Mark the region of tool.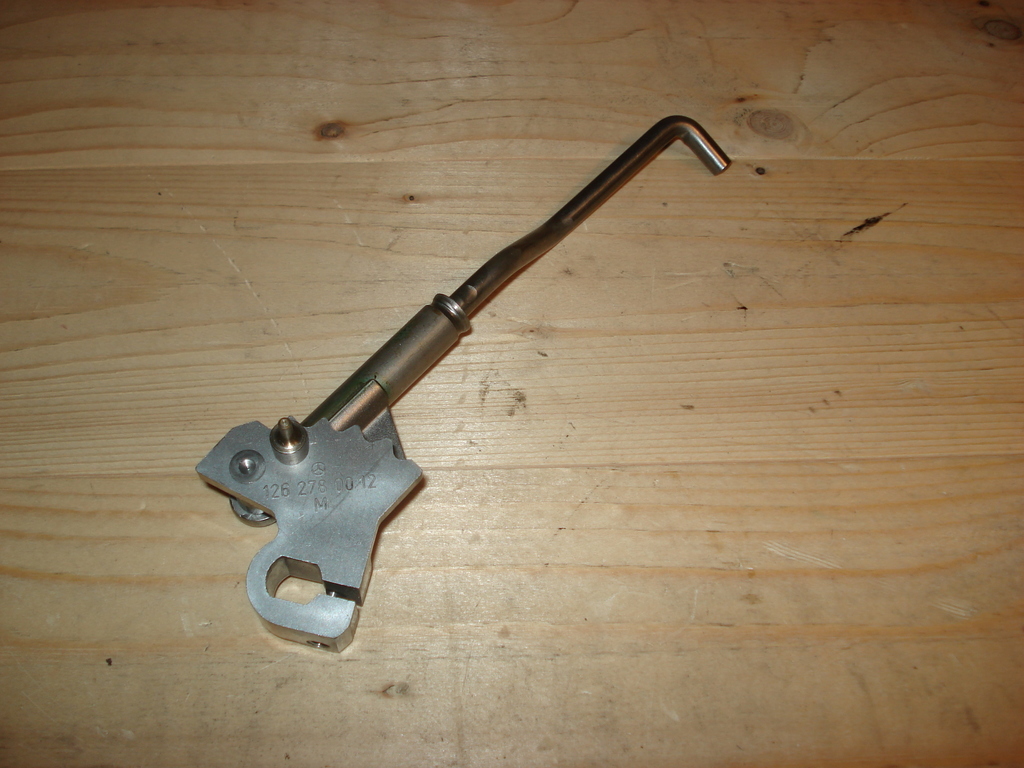
Region: 200 100 708 634.
